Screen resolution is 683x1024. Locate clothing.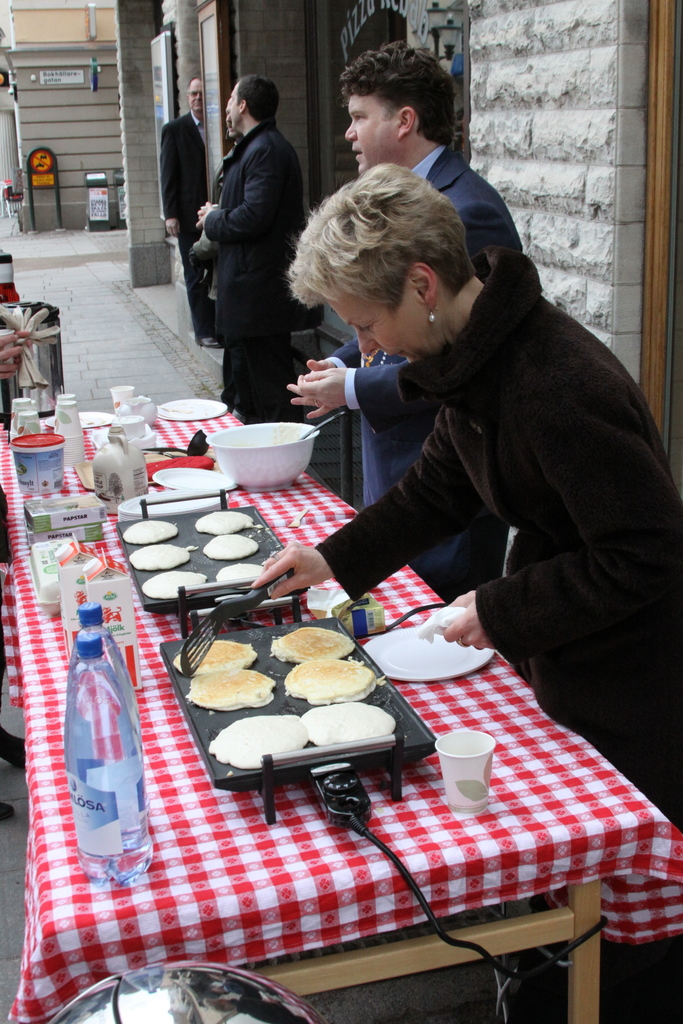
box(311, 143, 523, 596).
